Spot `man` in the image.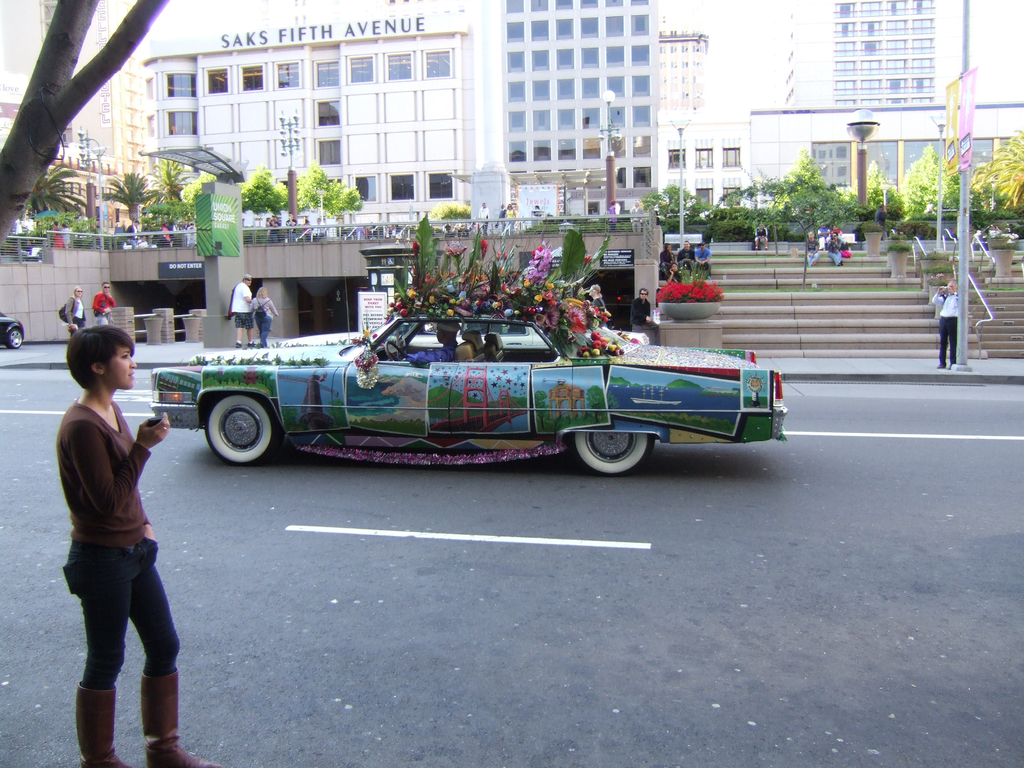
`man` found at left=676, top=241, right=697, bottom=276.
